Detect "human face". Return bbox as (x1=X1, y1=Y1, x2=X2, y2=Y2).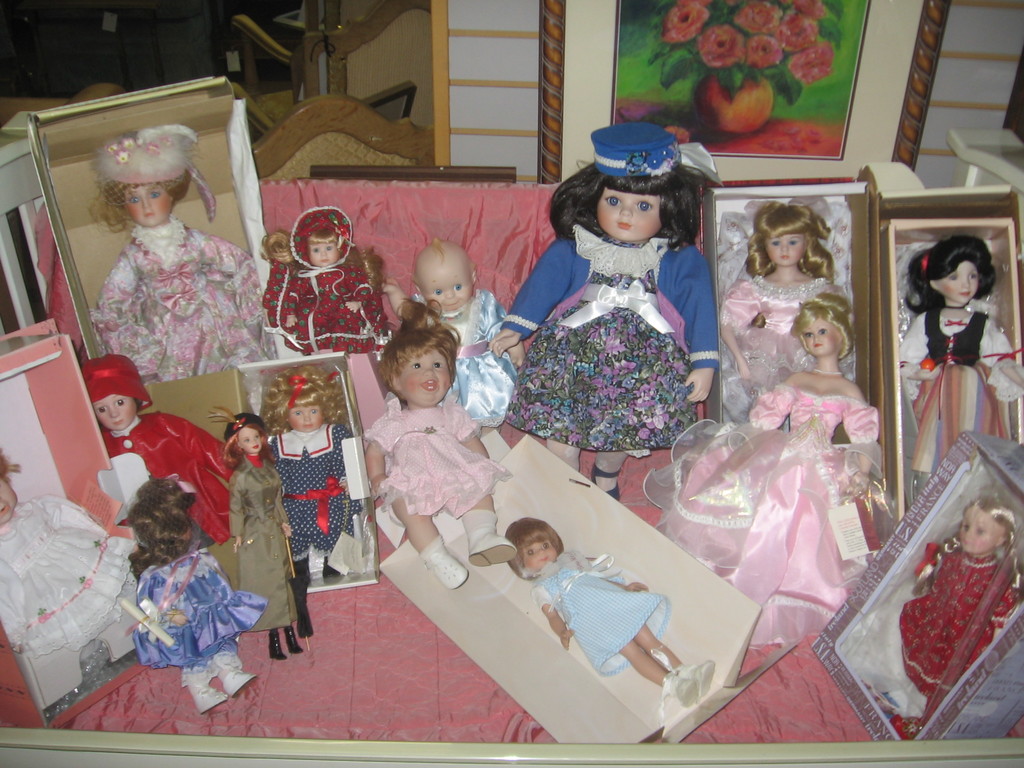
(x1=128, y1=183, x2=170, y2=223).
